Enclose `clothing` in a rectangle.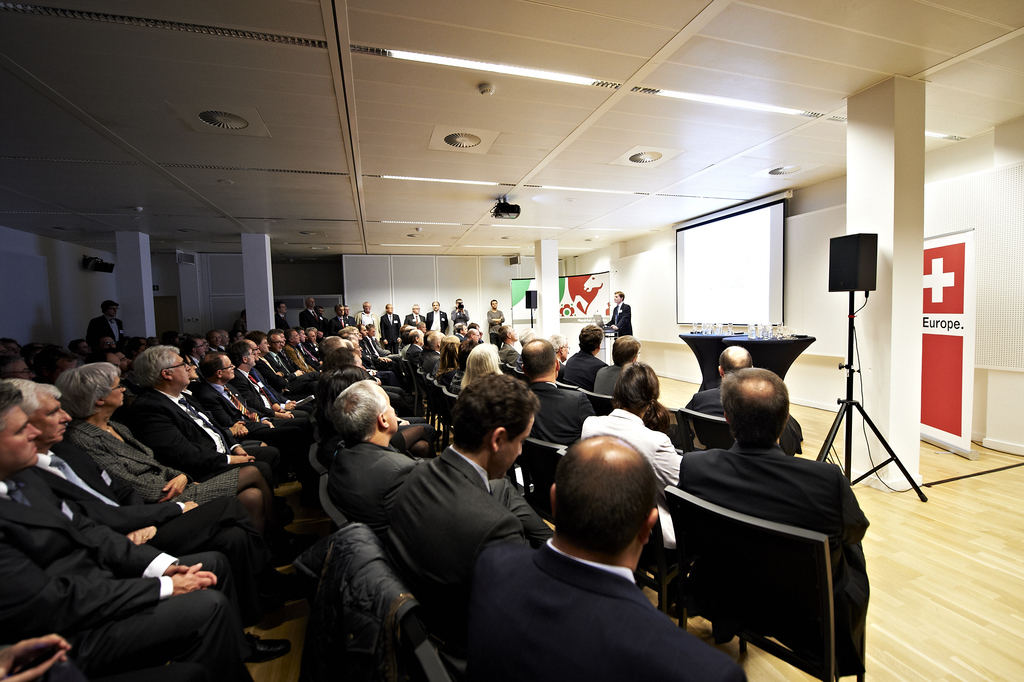
301 342 324 367.
